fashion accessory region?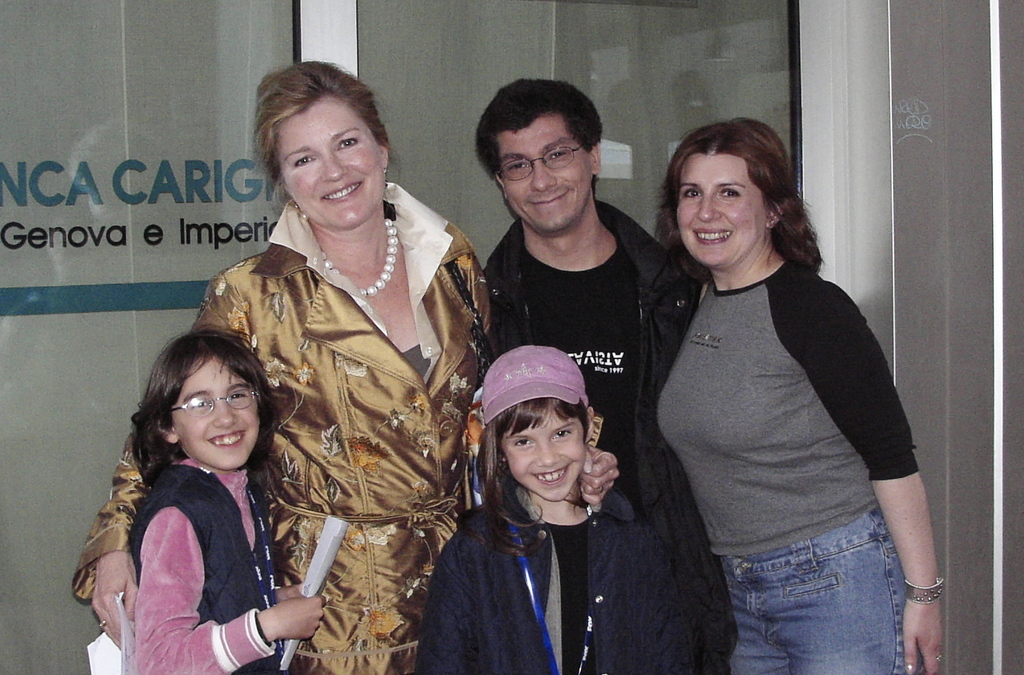
bbox=(382, 169, 388, 196)
